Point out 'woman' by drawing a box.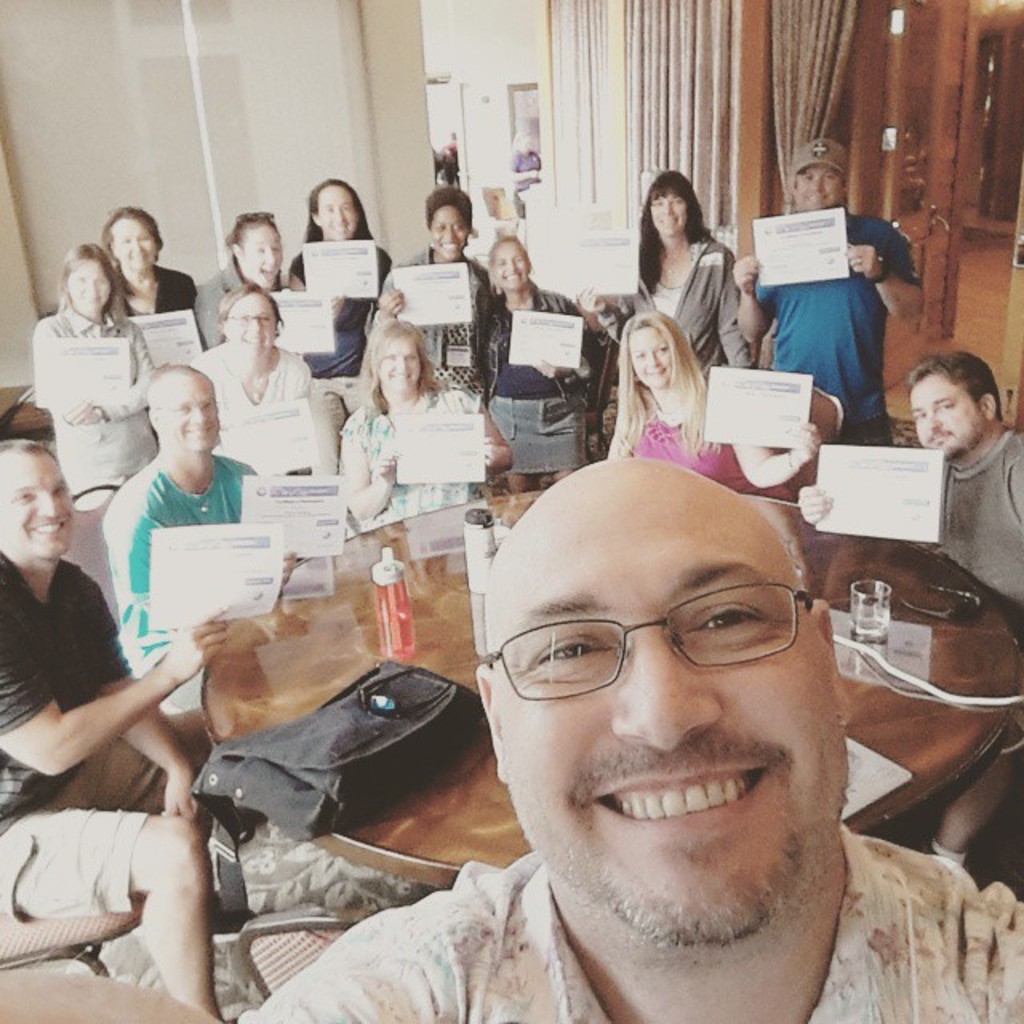
Rect(190, 210, 296, 352).
